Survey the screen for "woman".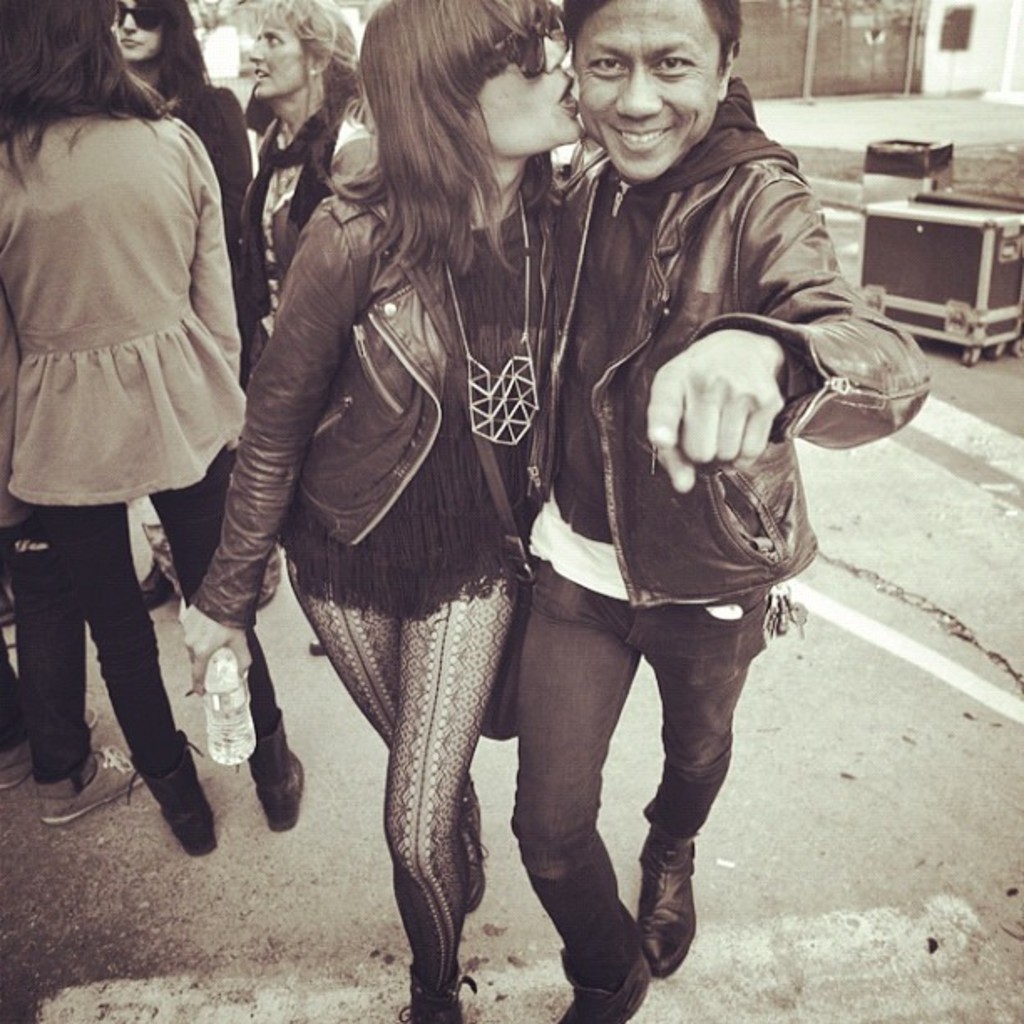
Survey found: x1=107 y1=0 x2=269 y2=423.
